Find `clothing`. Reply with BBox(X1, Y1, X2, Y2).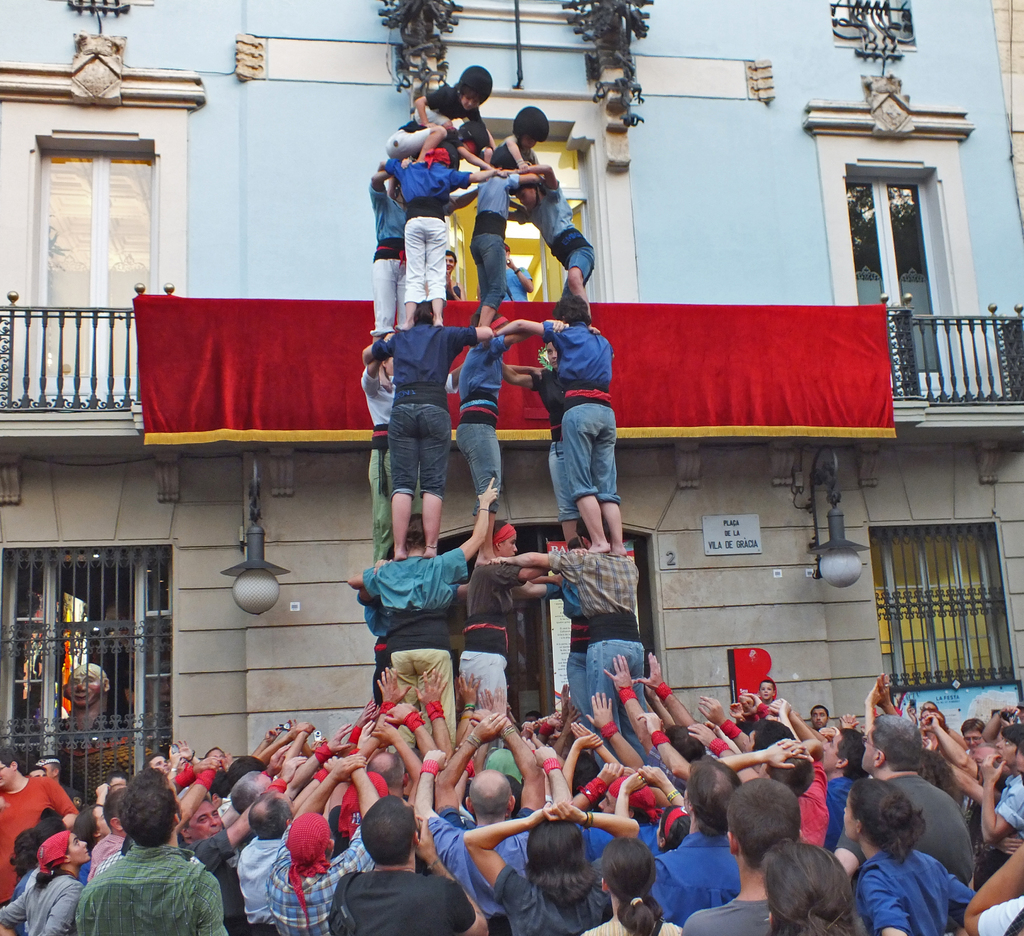
BBox(363, 371, 393, 561).
